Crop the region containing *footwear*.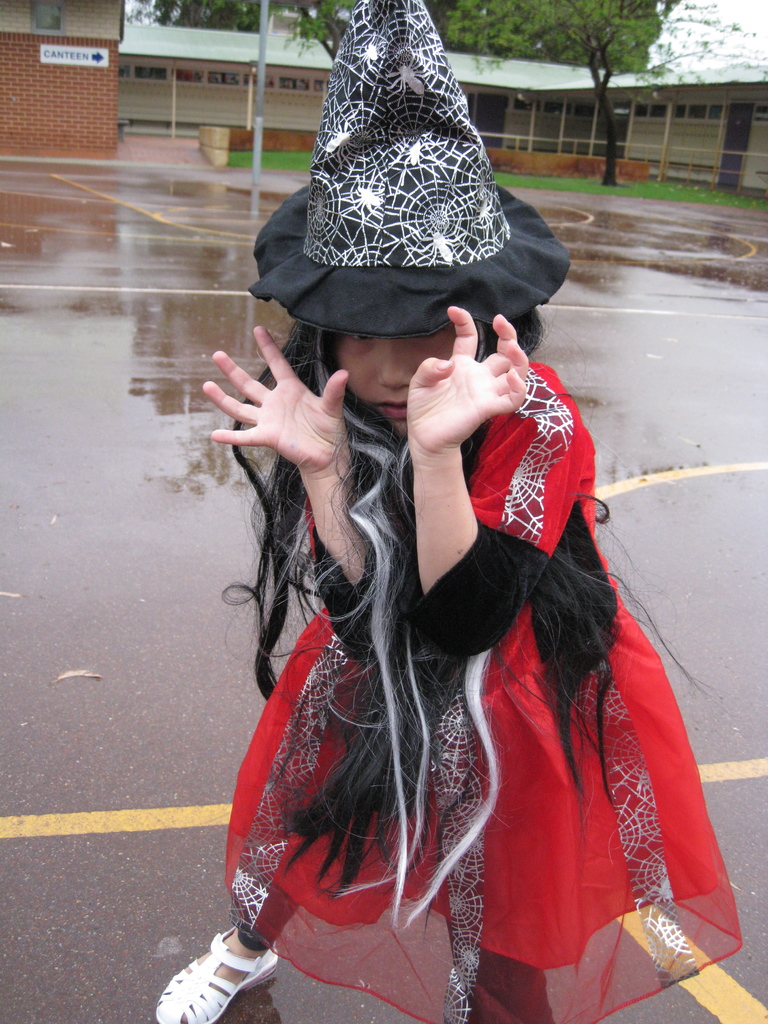
Crop region: <box>154,923,280,1023</box>.
